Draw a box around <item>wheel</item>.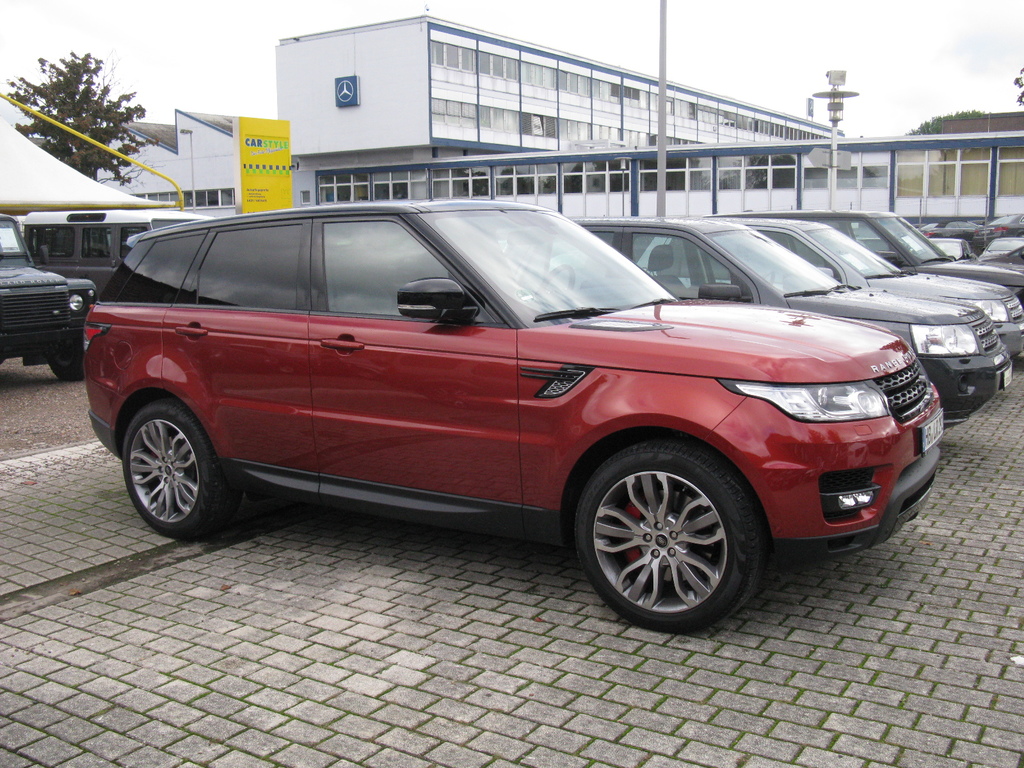
(x1=537, y1=263, x2=575, y2=298).
